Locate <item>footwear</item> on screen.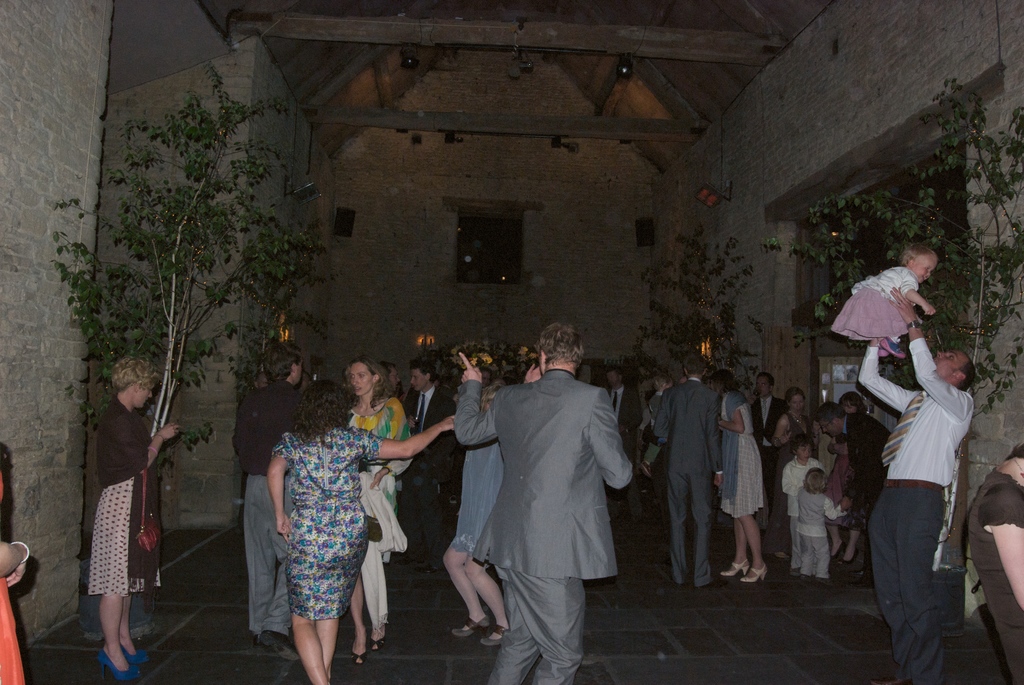
On screen at <bbox>831, 541, 842, 561</bbox>.
